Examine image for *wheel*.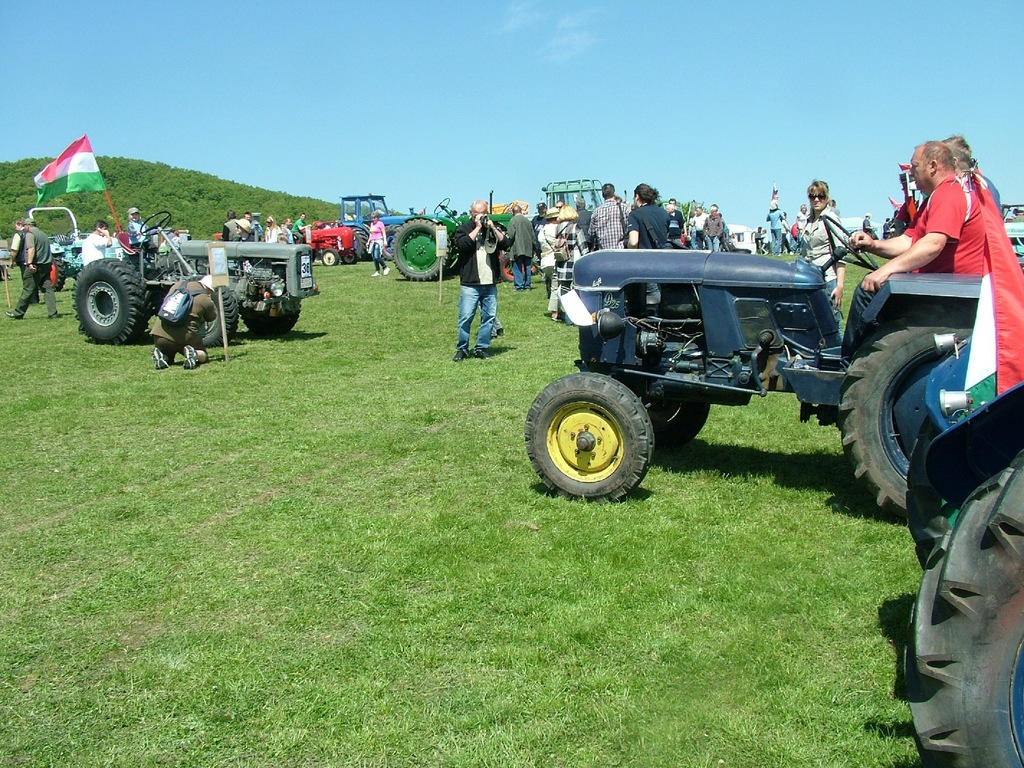
Examination result: [900,448,1023,767].
